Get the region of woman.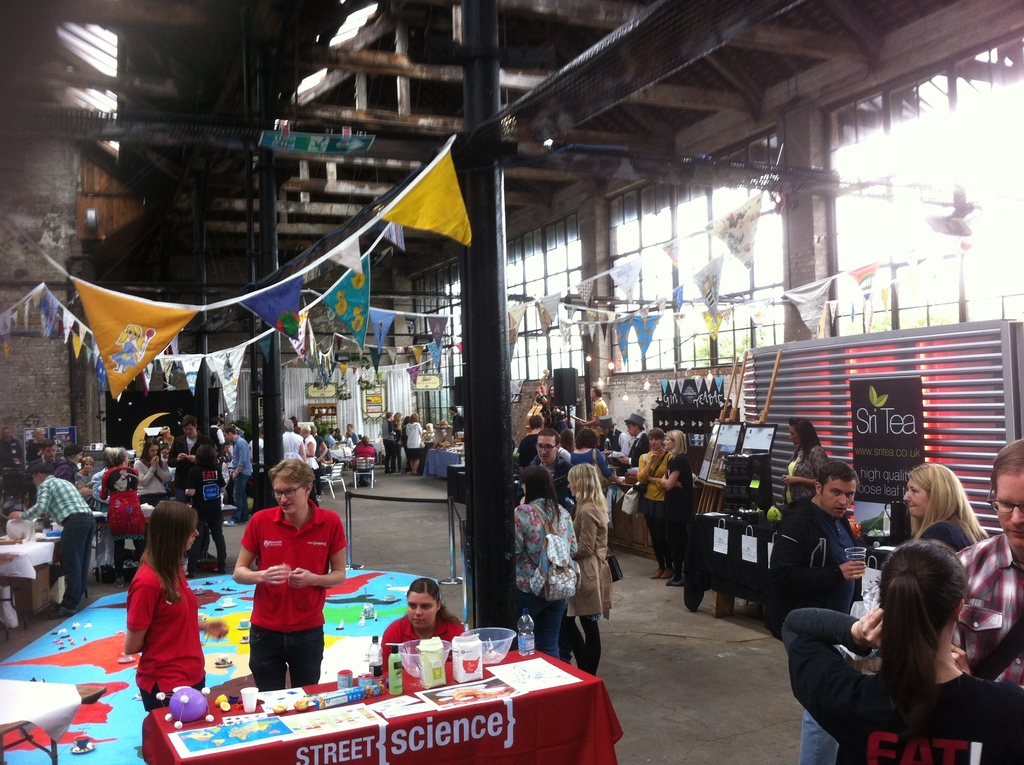
x1=558 y1=462 x2=616 y2=677.
